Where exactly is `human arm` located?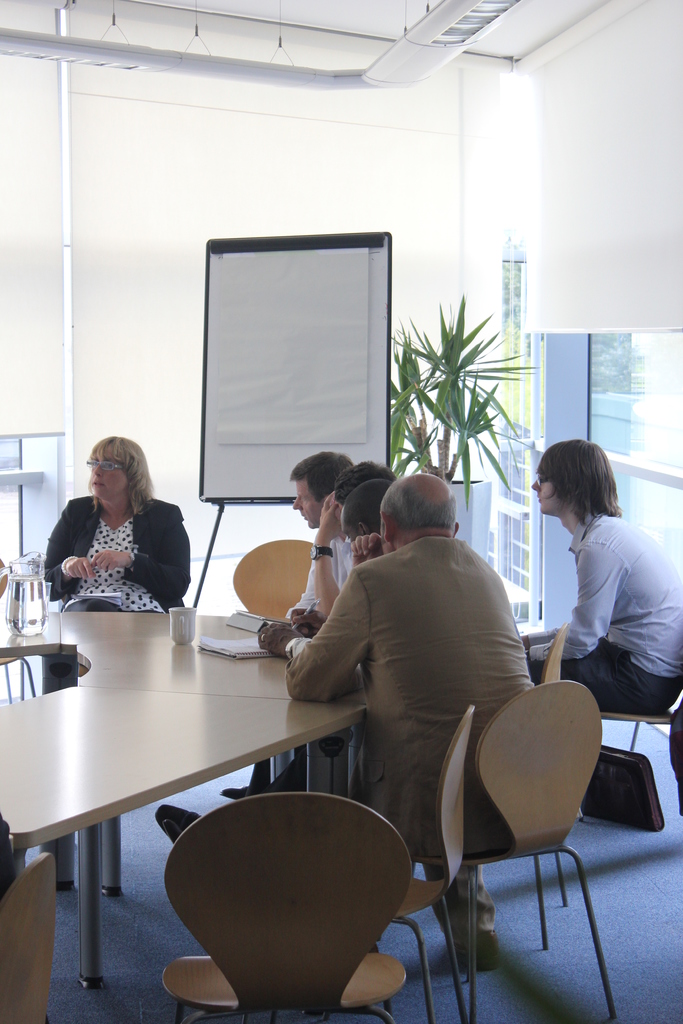
Its bounding box is [x1=531, y1=534, x2=625, y2=664].
